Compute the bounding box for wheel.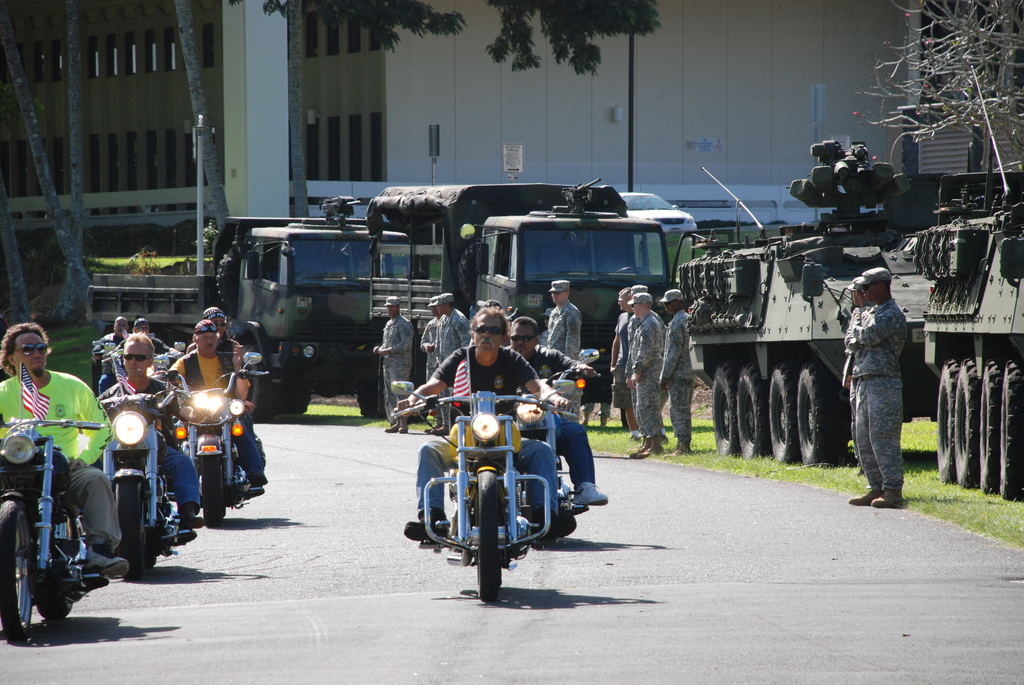
box(198, 454, 227, 526).
